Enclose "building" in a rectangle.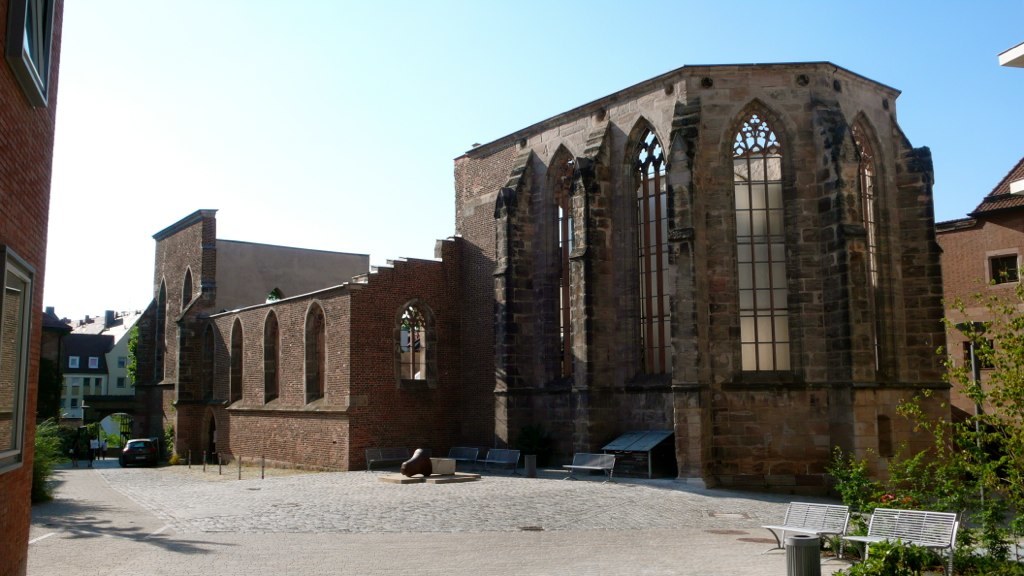
[left=0, top=0, right=65, bottom=570].
